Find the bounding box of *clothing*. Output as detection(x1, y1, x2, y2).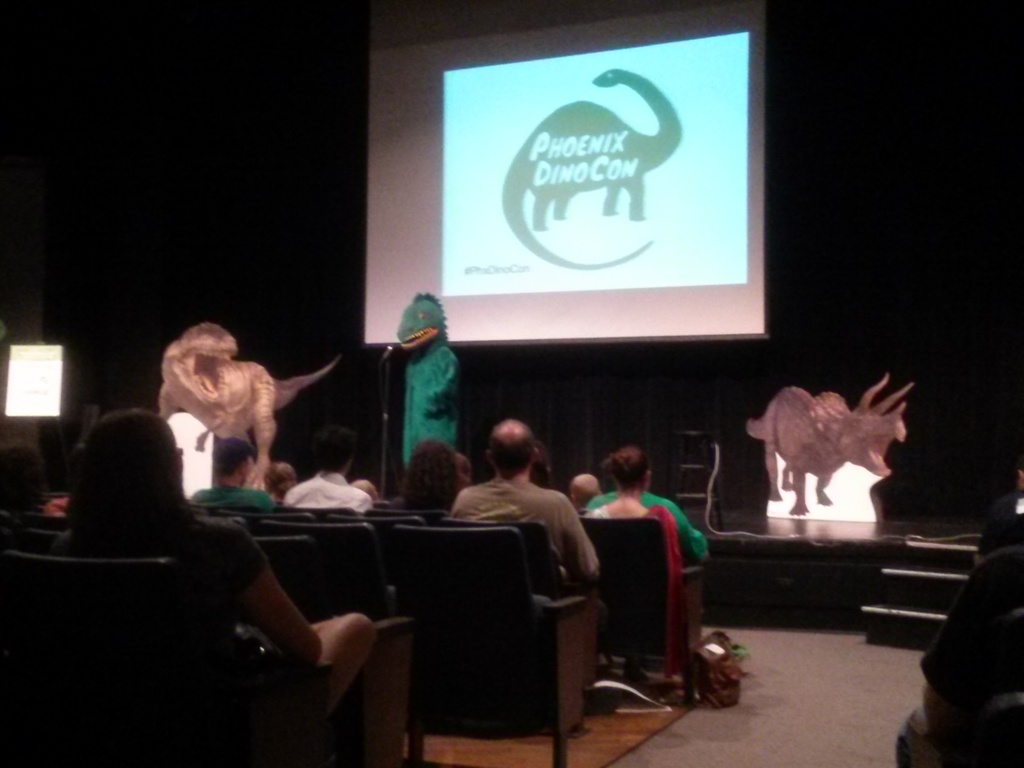
detection(377, 314, 458, 489).
